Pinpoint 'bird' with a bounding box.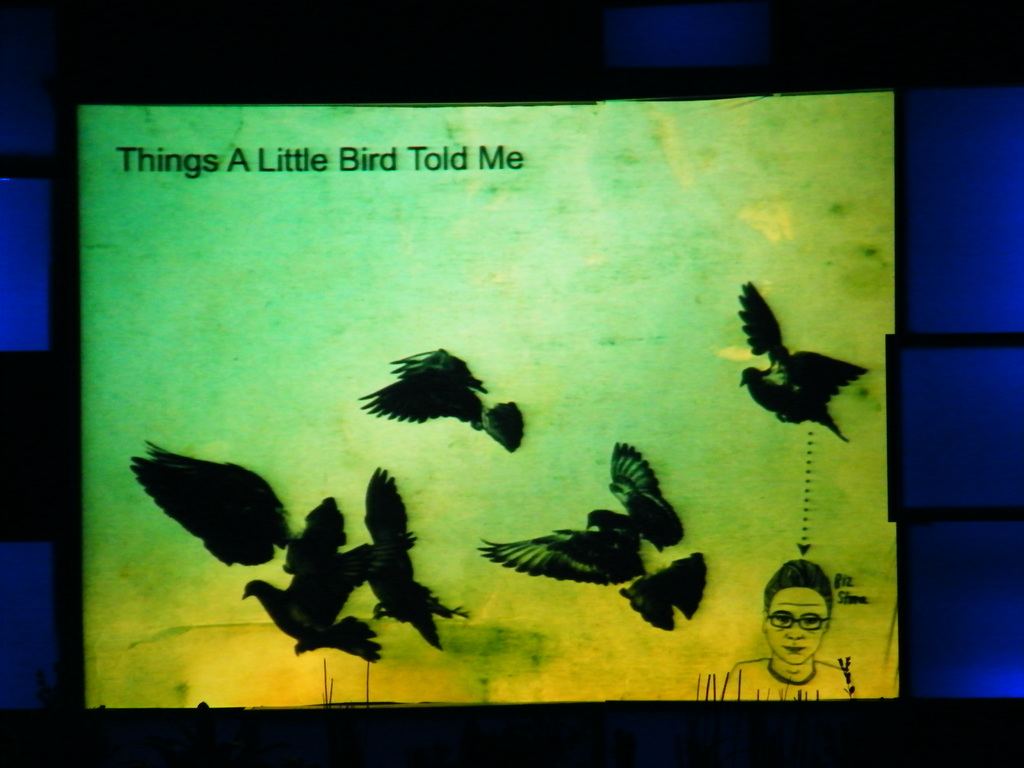
<bbox>129, 444, 297, 572</bbox>.
